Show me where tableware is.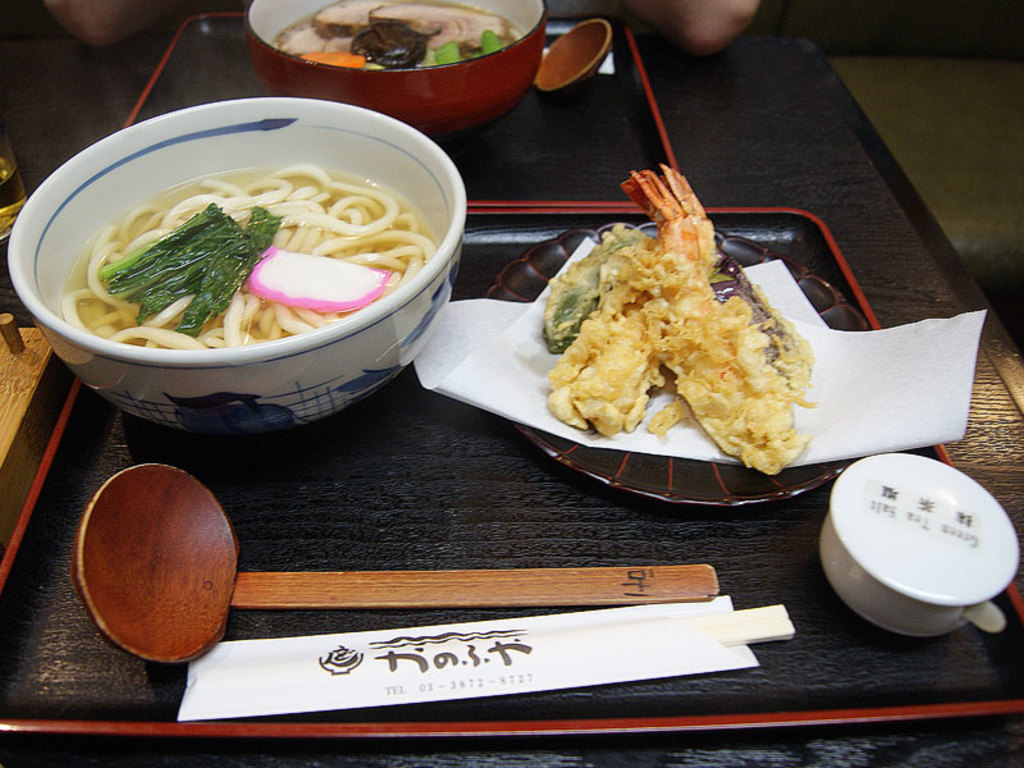
tableware is at (243,0,550,141).
